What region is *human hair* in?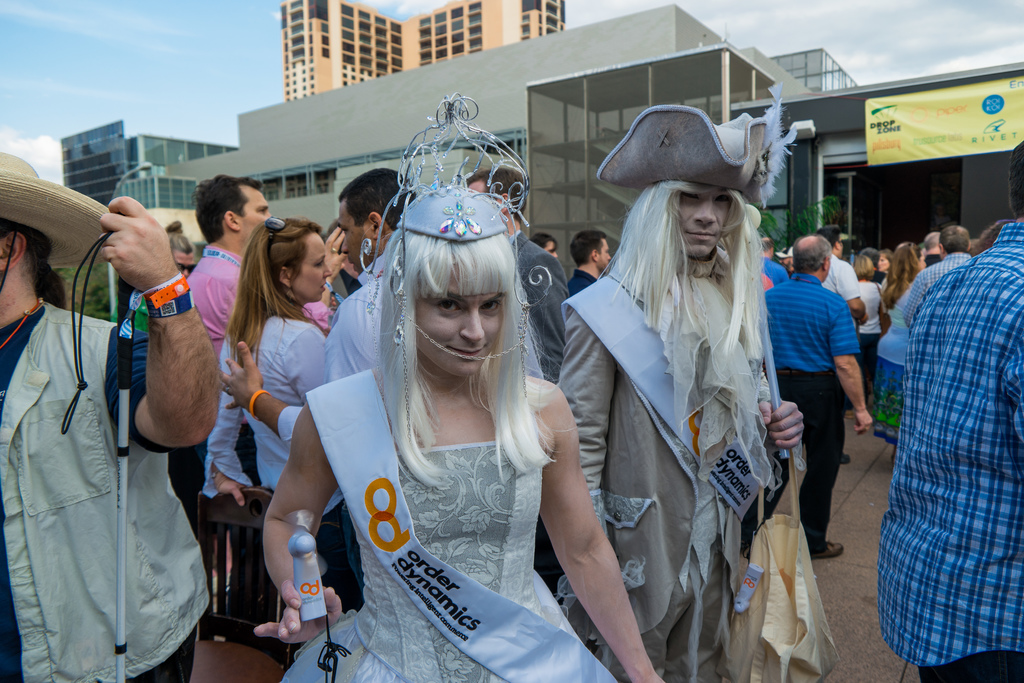
572:226:610:267.
